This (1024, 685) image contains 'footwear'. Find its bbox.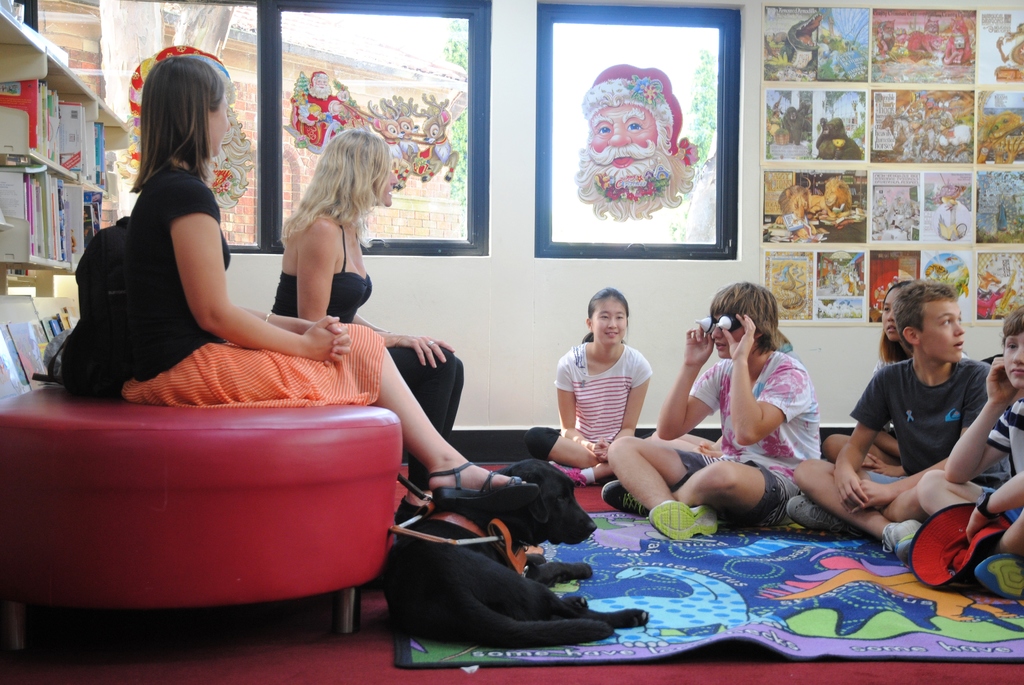
bbox(395, 498, 425, 533).
